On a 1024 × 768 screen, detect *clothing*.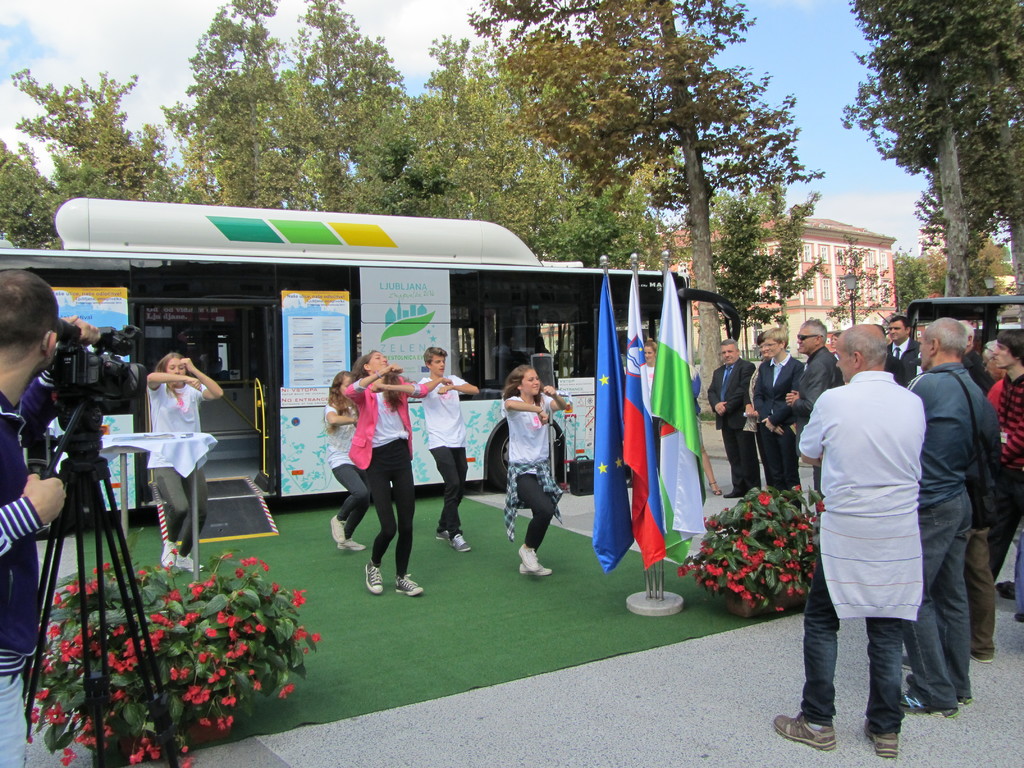
{"left": 498, "top": 390, "right": 566, "bottom": 565}.
